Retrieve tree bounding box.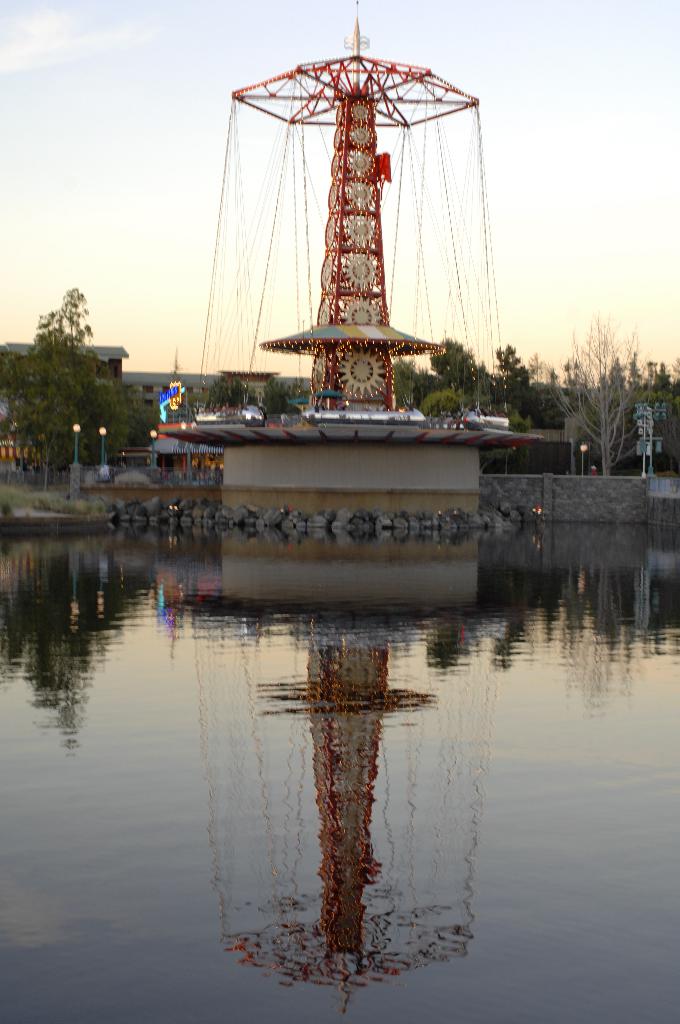
Bounding box: (x1=551, y1=317, x2=651, y2=478).
